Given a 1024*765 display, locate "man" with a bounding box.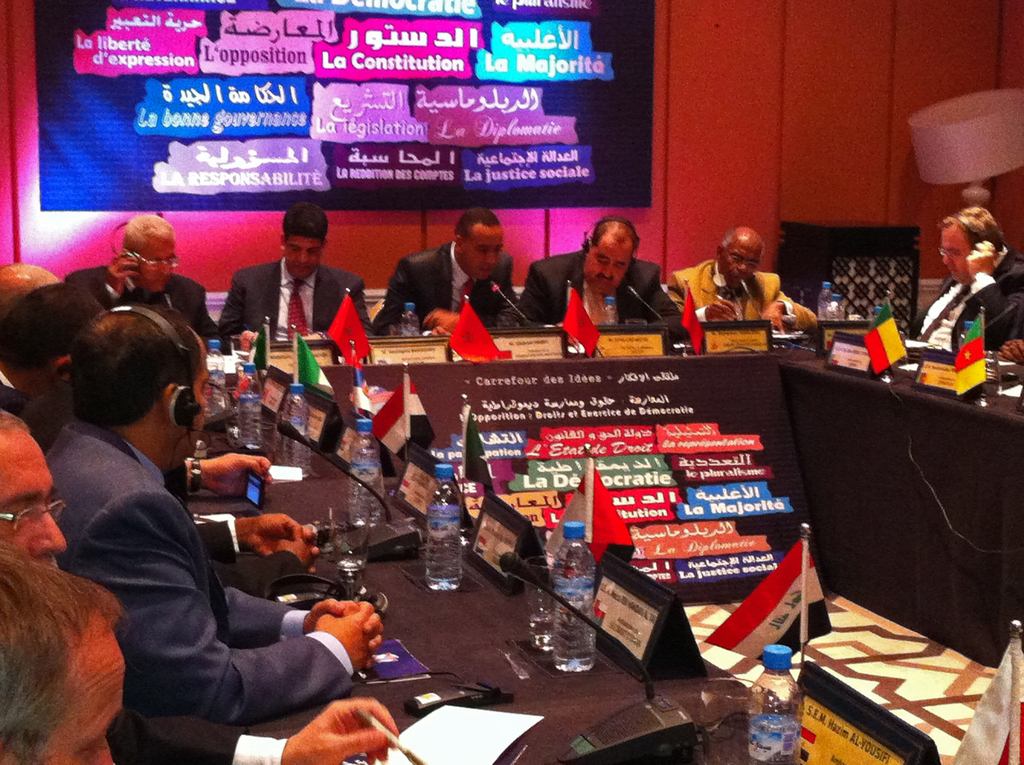
Located: [left=217, top=200, right=366, bottom=340].
